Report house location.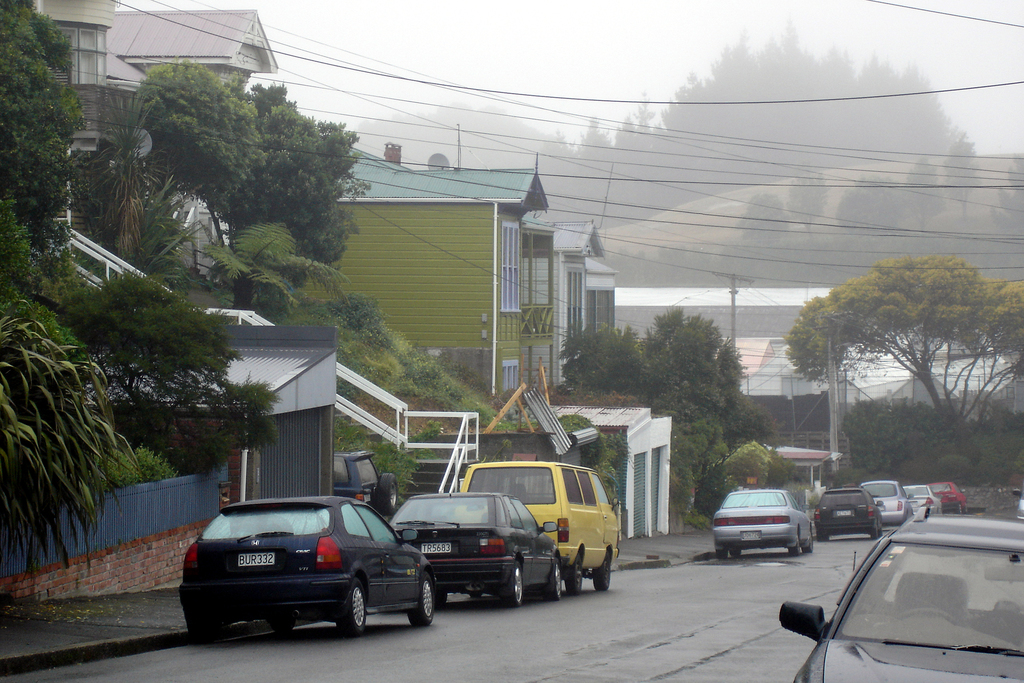
Report: 301, 145, 548, 399.
